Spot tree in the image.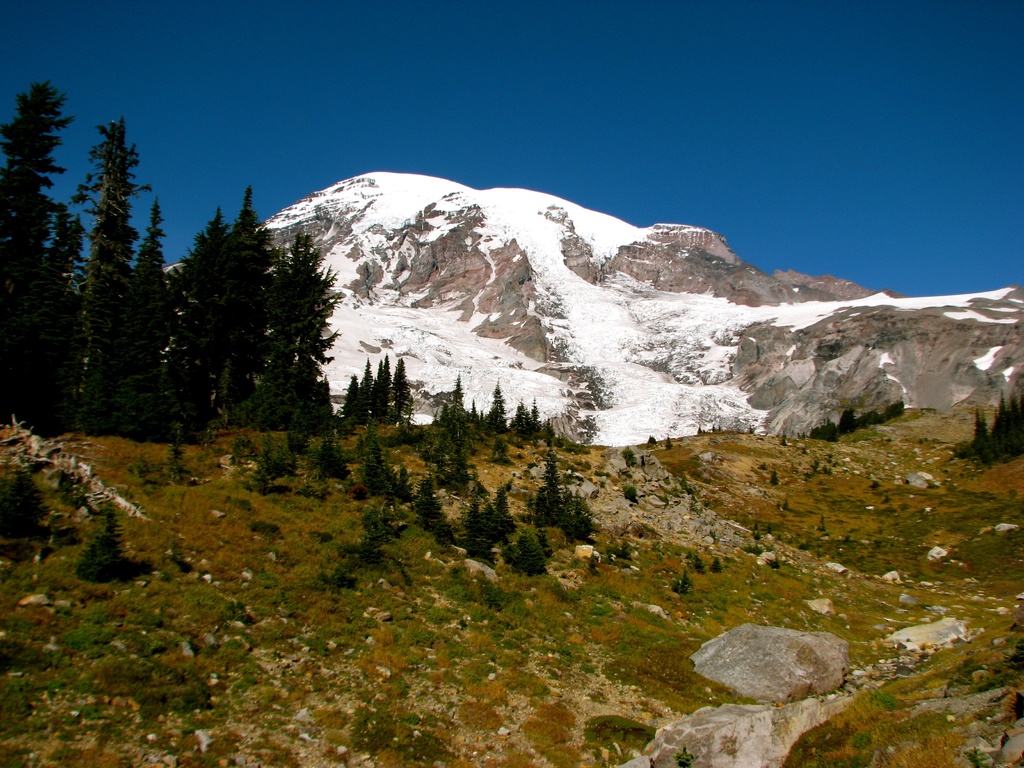
tree found at (left=237, top=426, right=294, bottom=477).
